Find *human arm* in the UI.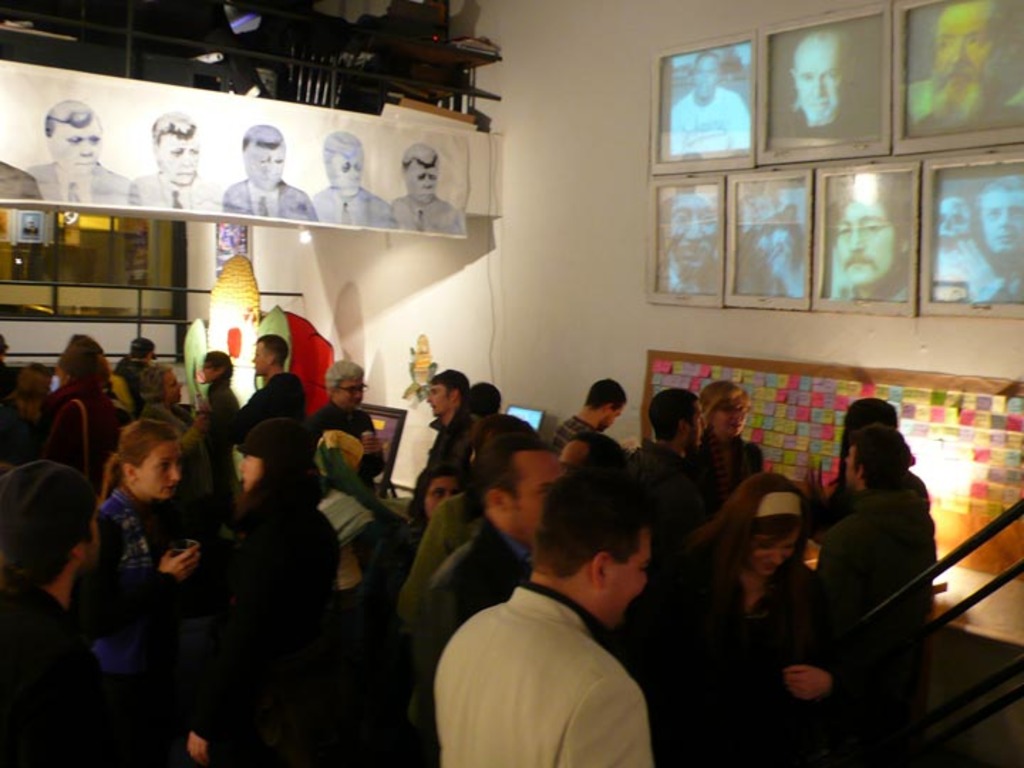
UI element at 179,414,206,455.
